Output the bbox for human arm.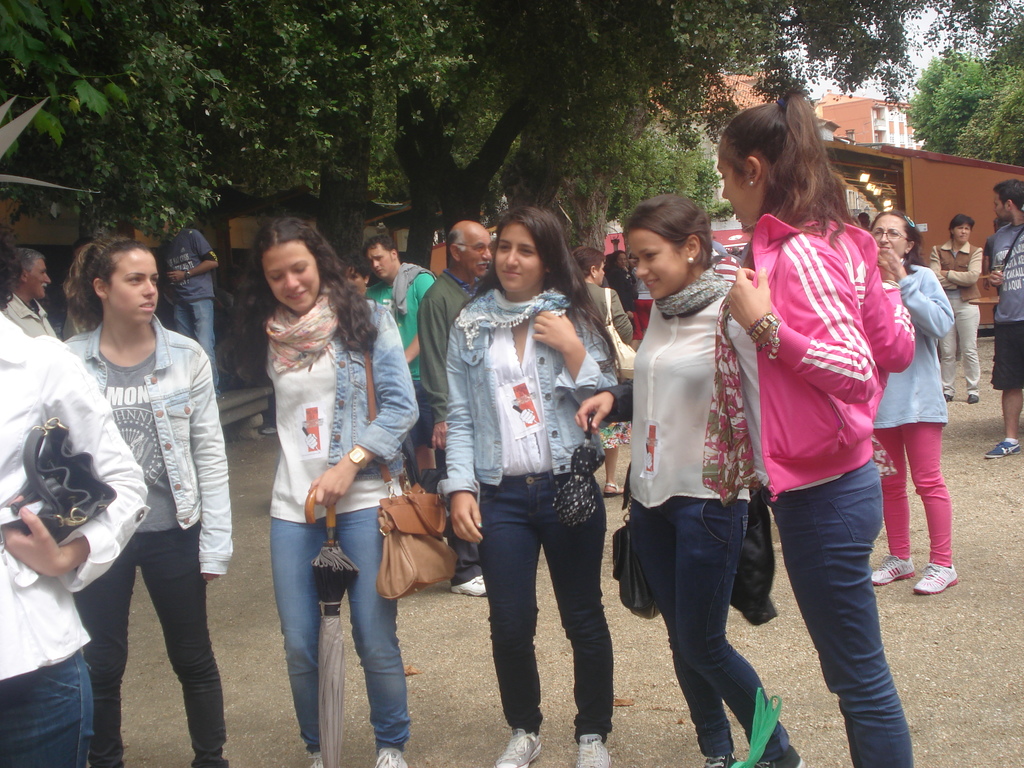
bbox=[2, 346, 150, 596].
